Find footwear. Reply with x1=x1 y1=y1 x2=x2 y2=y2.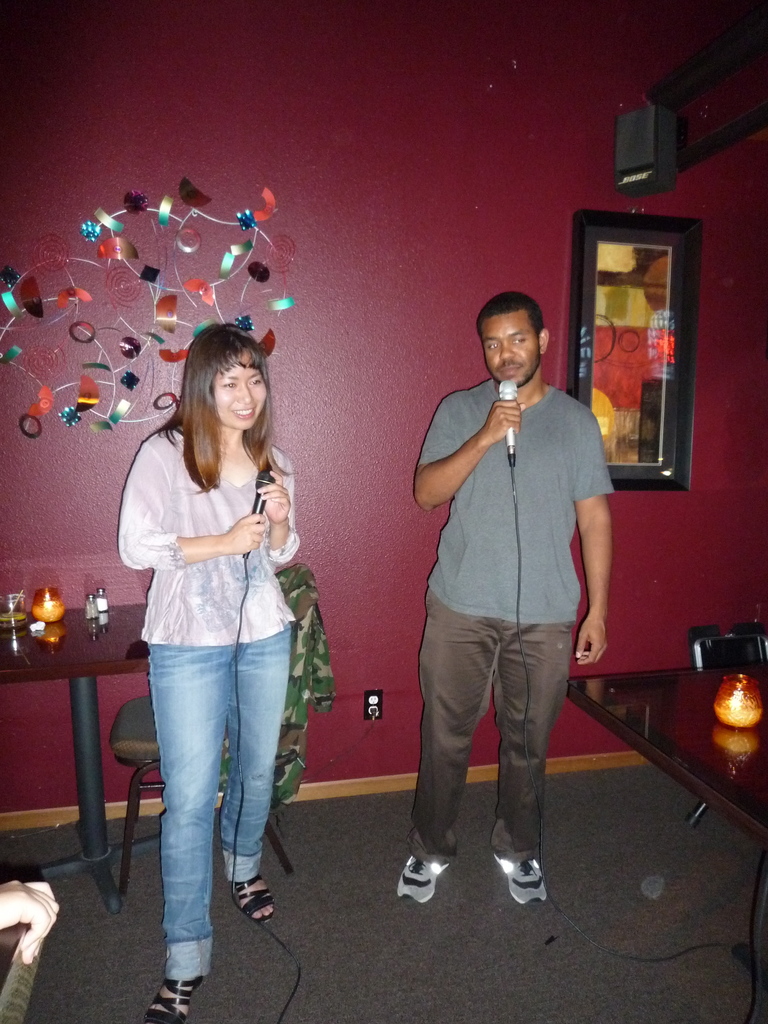
x1=396 y1=855 x2=453 y2=908.
